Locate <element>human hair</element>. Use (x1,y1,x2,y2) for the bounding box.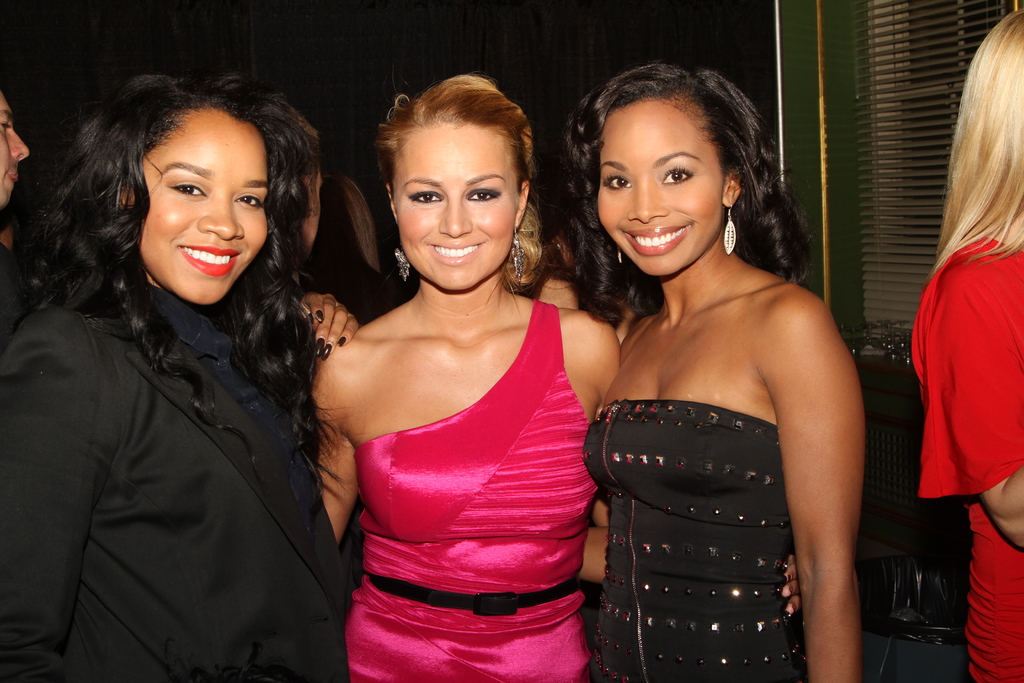
(10,76,321,539).
